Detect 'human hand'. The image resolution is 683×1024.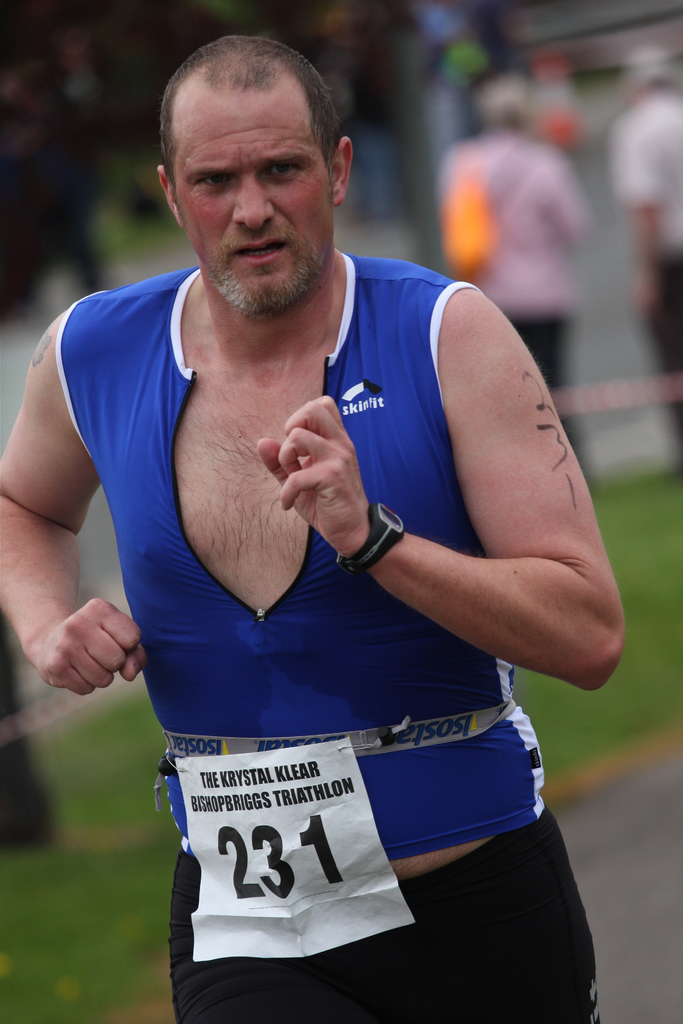
l=255, t=393, r=368, b=548.
